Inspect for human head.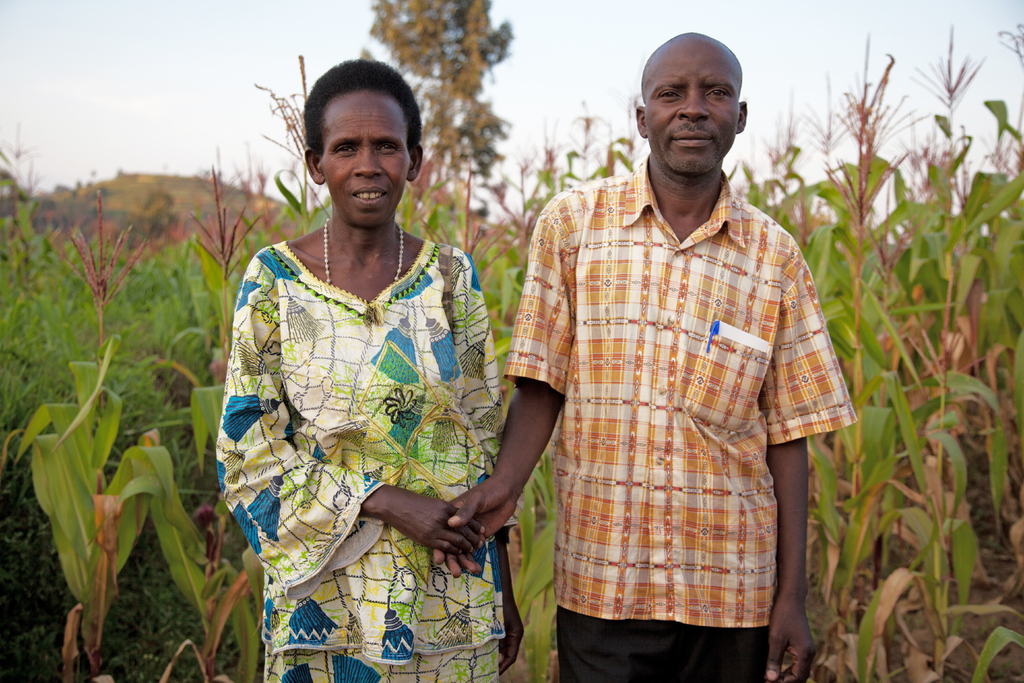
Inspection: {"left": 640, "top": 25, "right": 764, "bottom": 176}.
